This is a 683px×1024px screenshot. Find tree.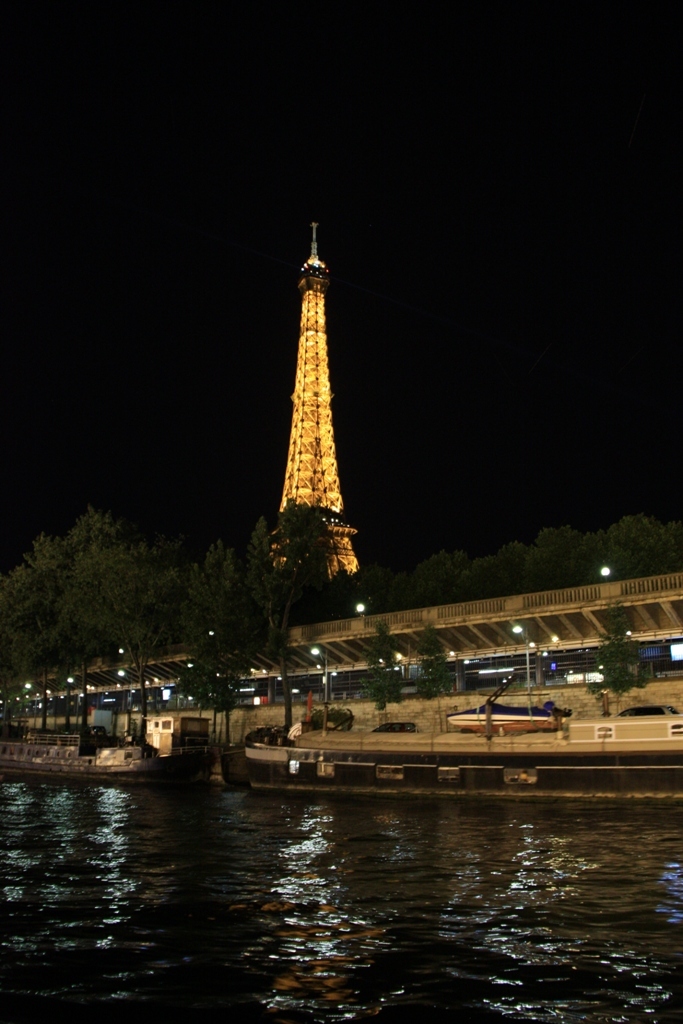
Bounding box: pyautogui.locateOnScreen(591, 598, 651, 719).
